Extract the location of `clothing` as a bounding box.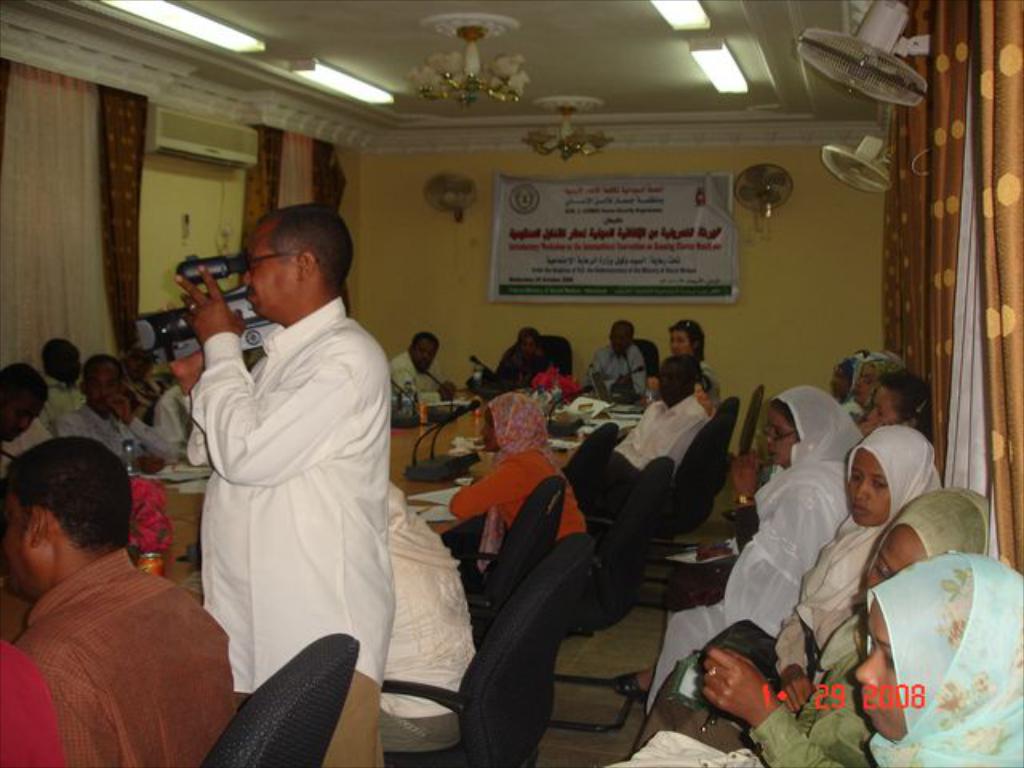
<box>749,483,994,766</box>.
